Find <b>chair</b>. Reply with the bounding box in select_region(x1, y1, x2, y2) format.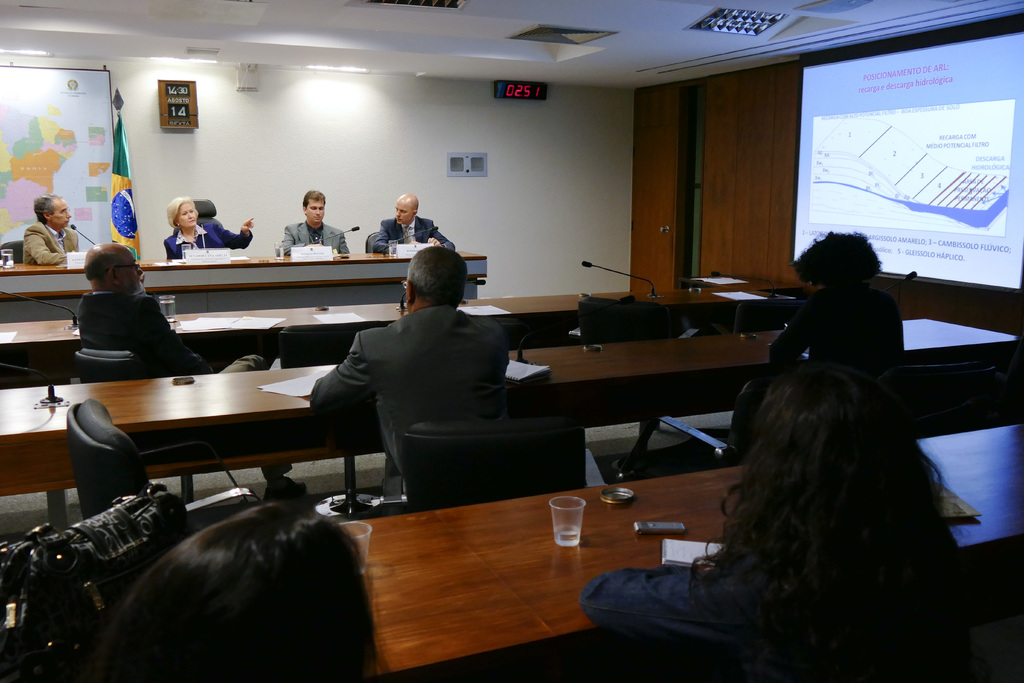
select_region(631, 368, 769, 465).
